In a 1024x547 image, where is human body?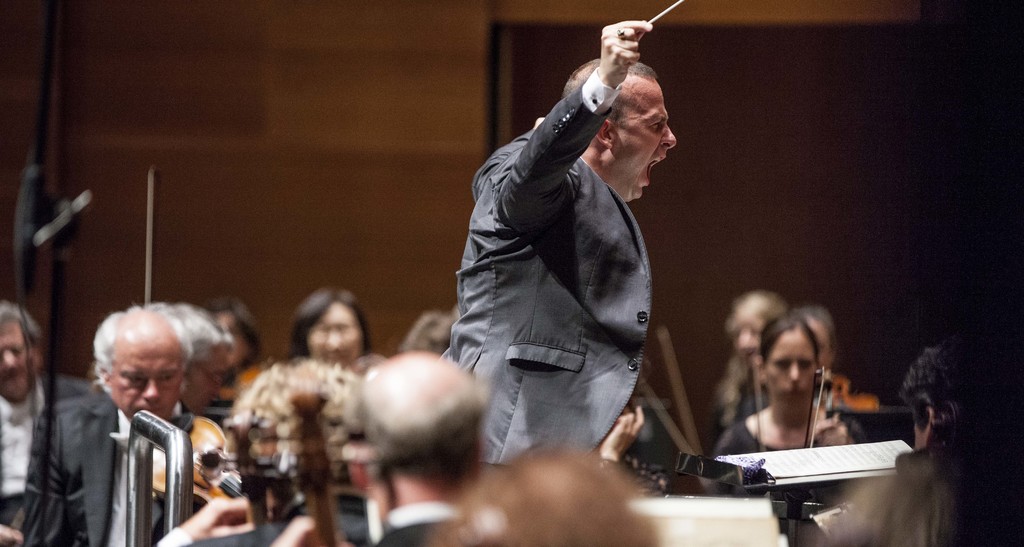
(376,45,702,523).
